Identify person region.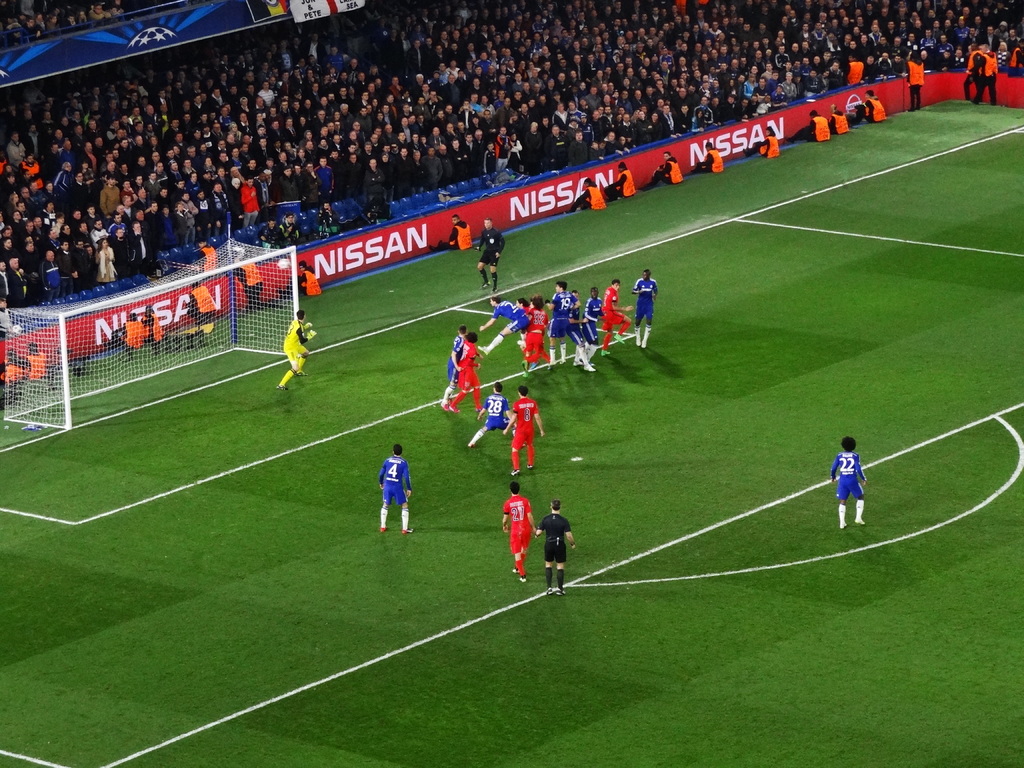
Region: locate(580, 285, 602, 365).
